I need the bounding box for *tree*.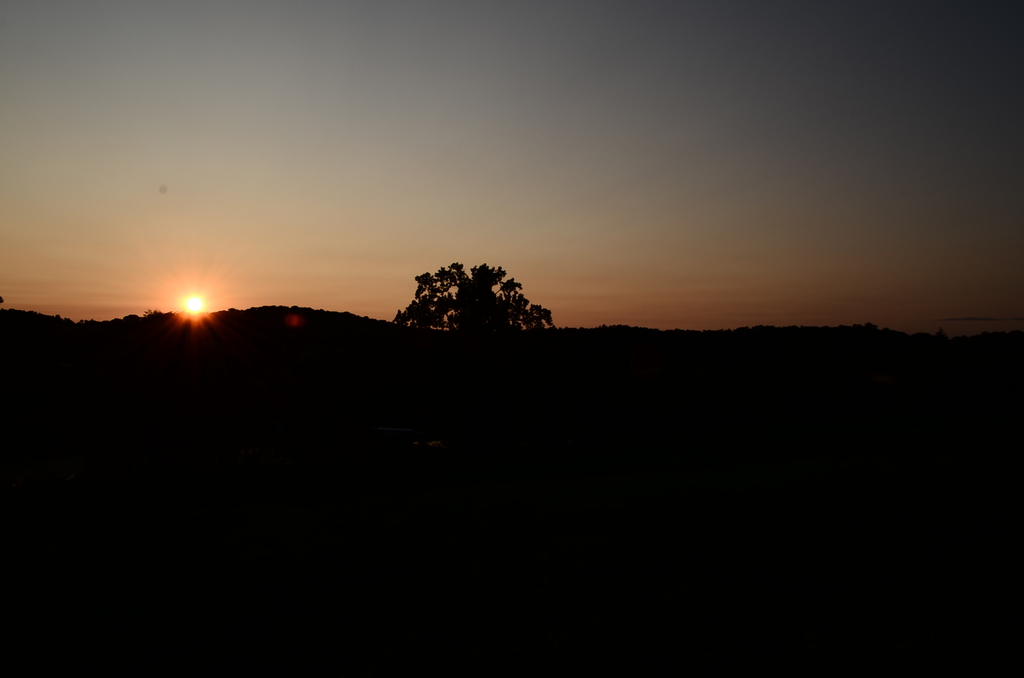
Here it is: 386 246 548 344.
